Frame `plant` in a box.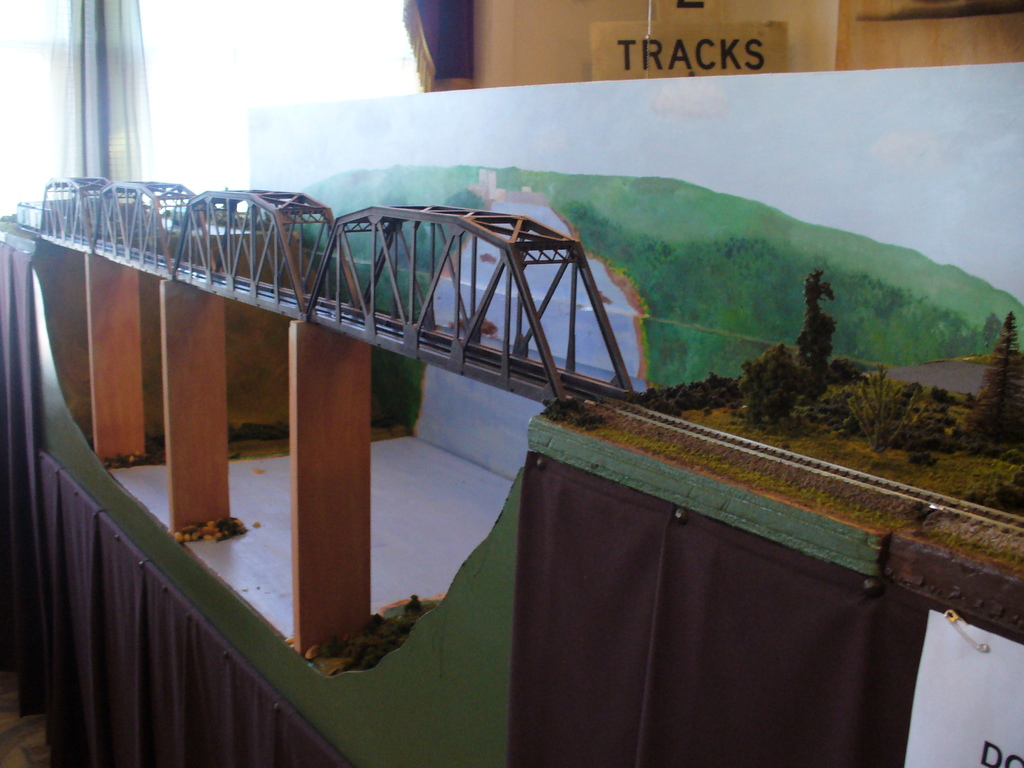
region(844, 364, 909, 451).
